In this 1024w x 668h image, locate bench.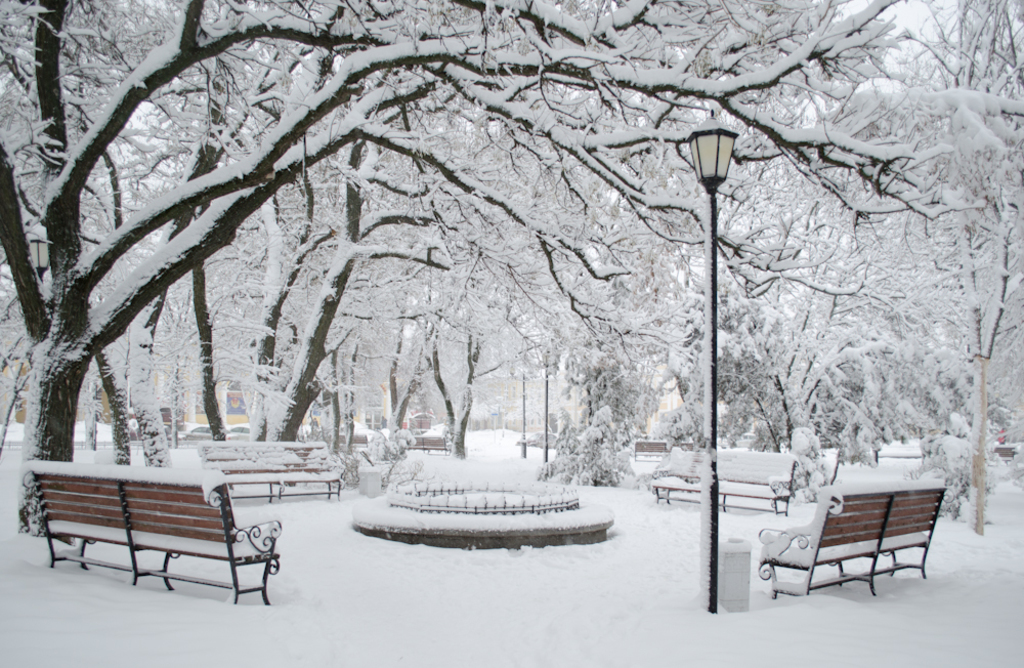
Bounding box: box=[647, 446, 794, 515].
